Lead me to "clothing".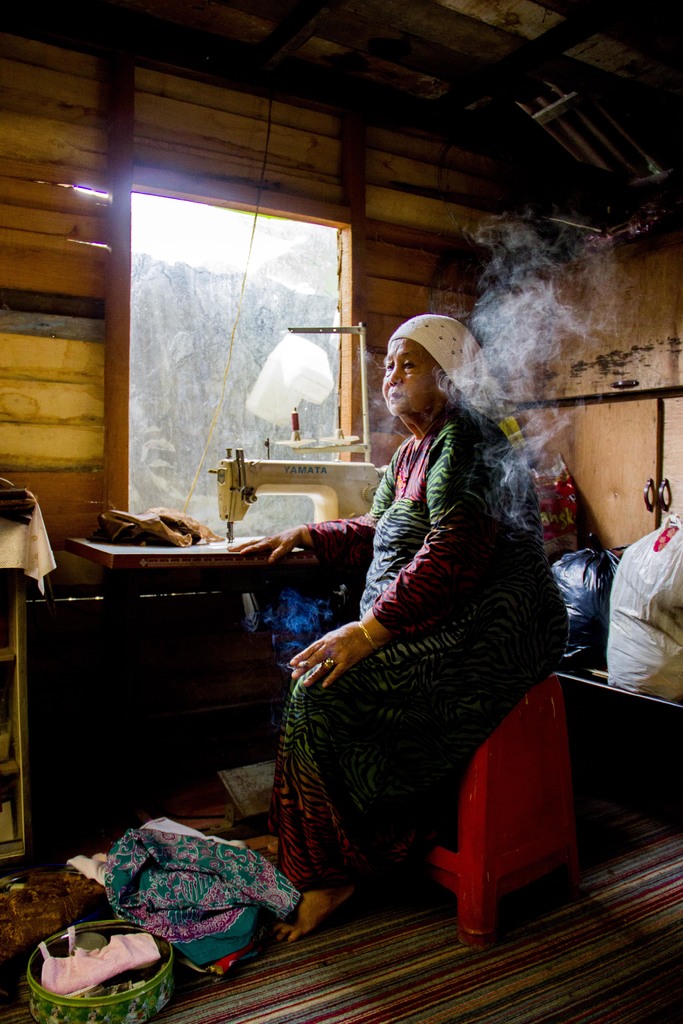
Lead to {"left": 268, "top": 394, "right": 562, "bottom": 906}.
